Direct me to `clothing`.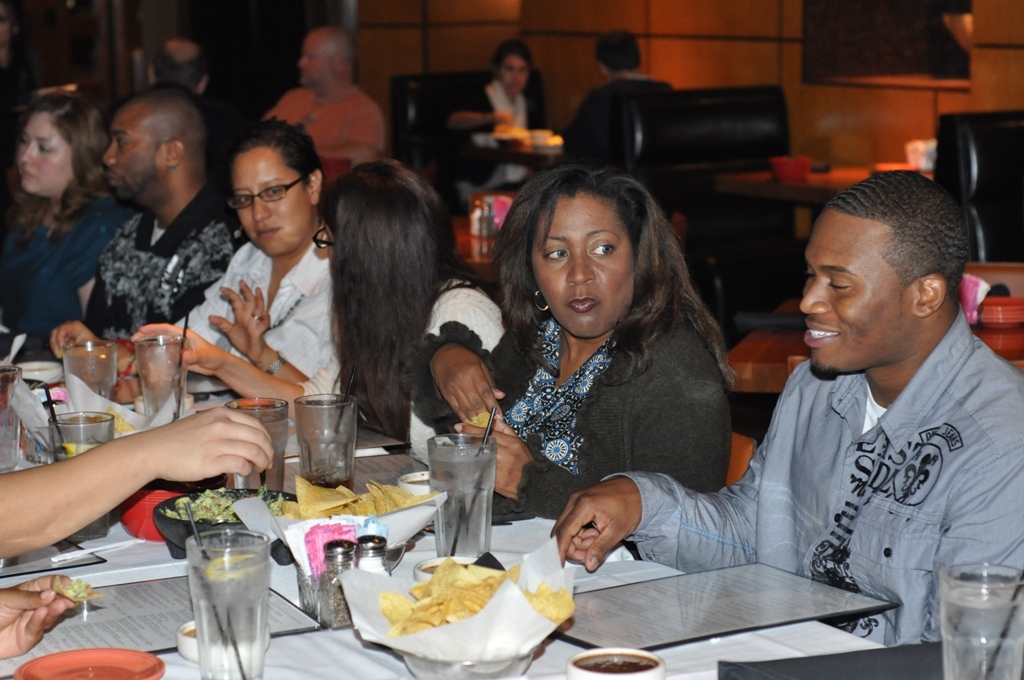
Direction: (263,83,384,184).
